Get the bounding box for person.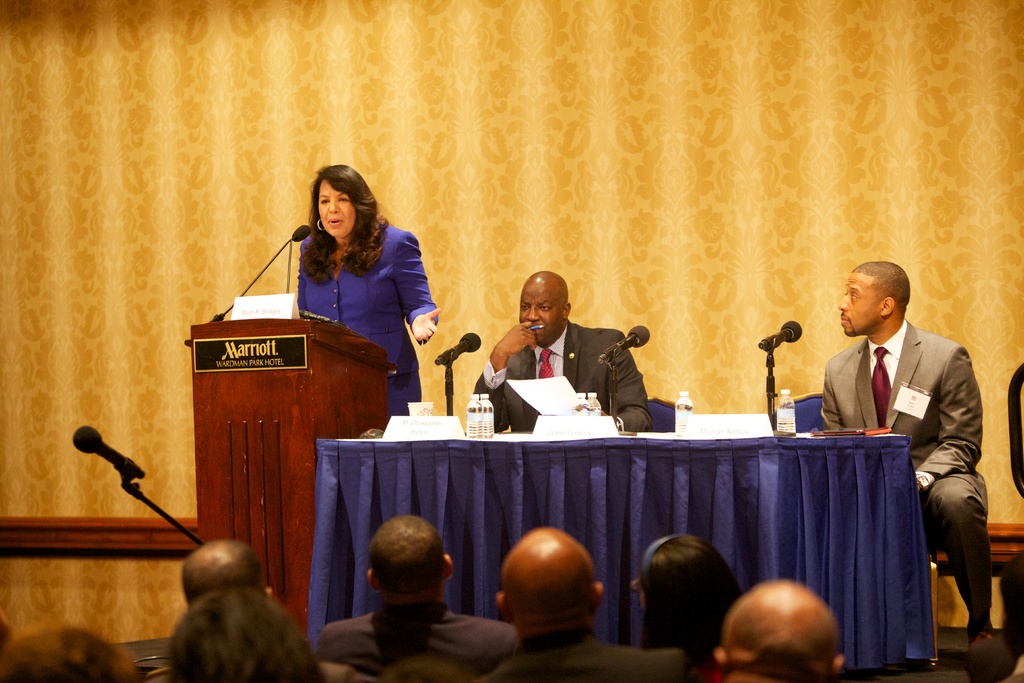
rect(0, 630, 135, 682).
